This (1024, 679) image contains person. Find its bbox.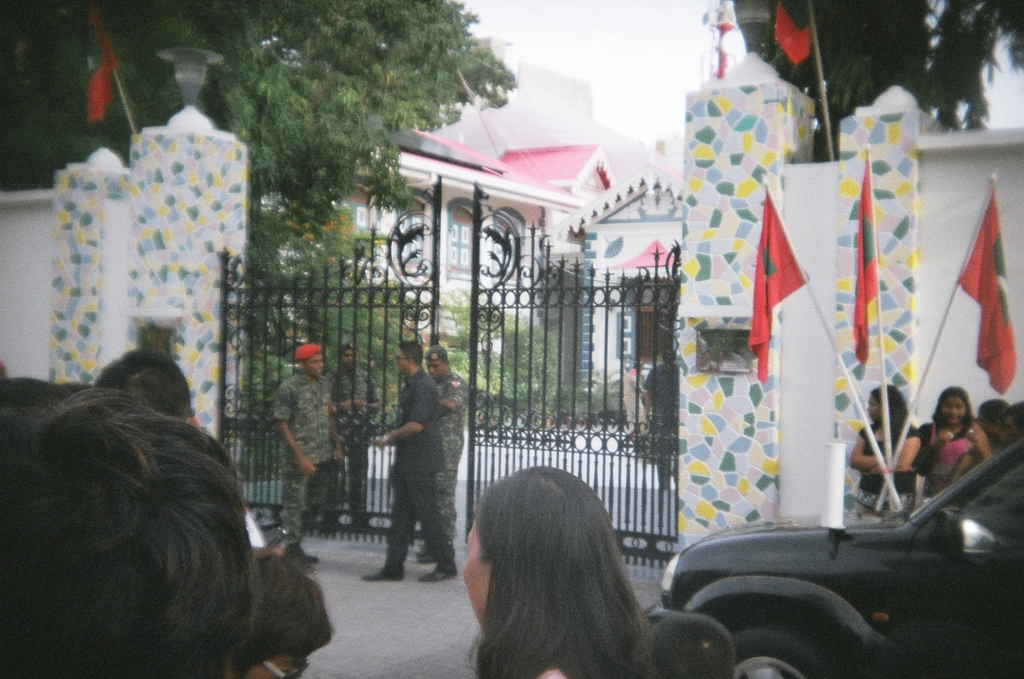
(left=0, top=406, right=259, bottom=678).
